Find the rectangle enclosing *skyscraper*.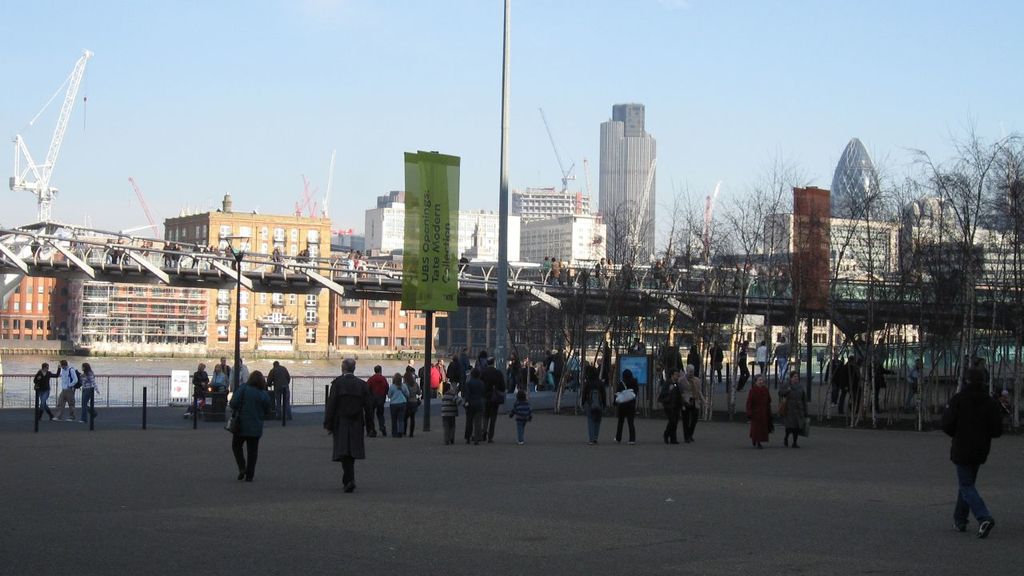
left=589, top=78, right=675, bottom=285.
